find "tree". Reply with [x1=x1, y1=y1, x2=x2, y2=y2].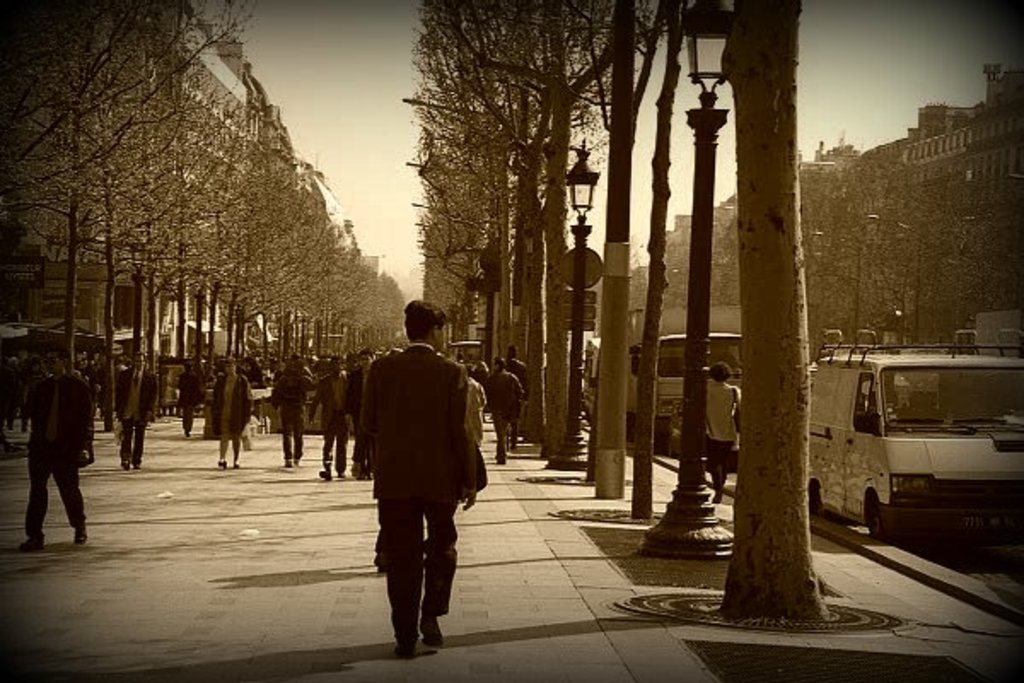
[x1=271, y1=154, x2=299, y2=359].
